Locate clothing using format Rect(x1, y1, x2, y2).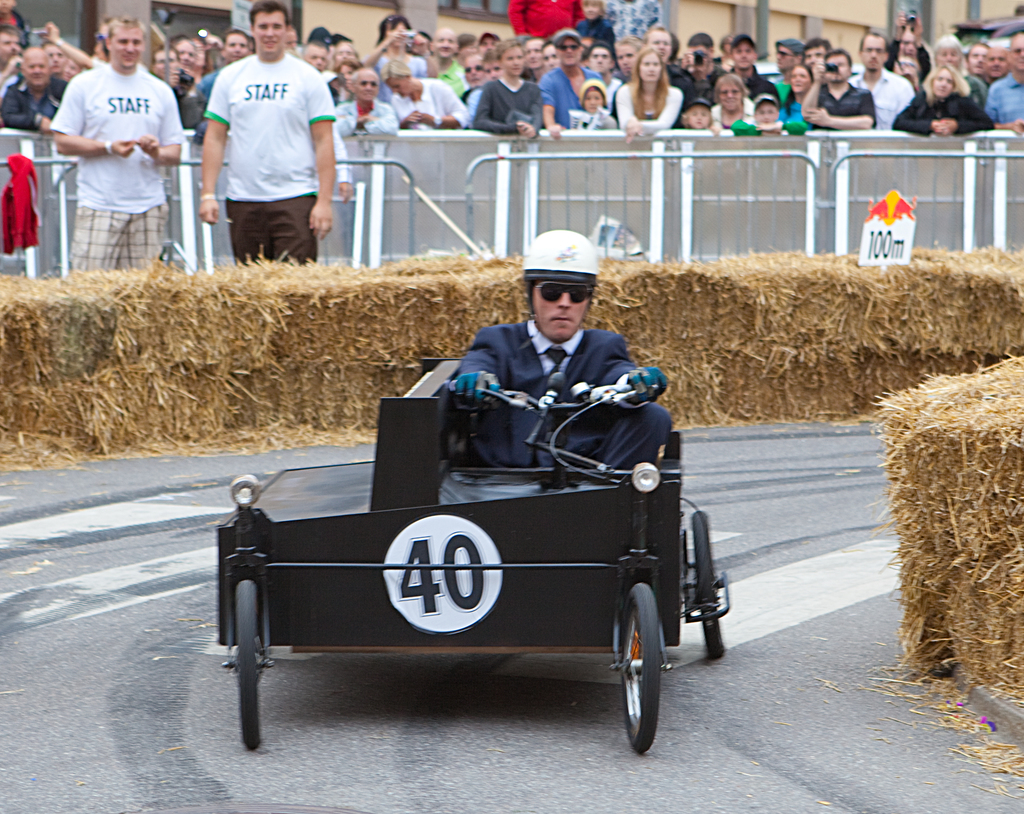
Rect(731, 114, 809, 135).
